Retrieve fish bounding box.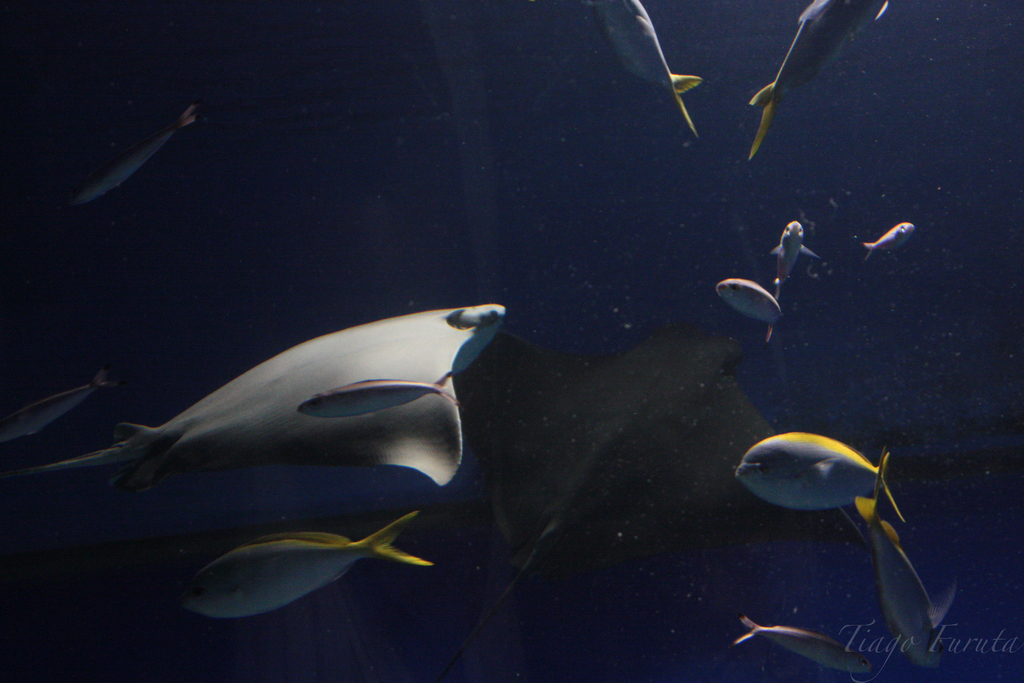
Bounding box: 746/0/888/158.
